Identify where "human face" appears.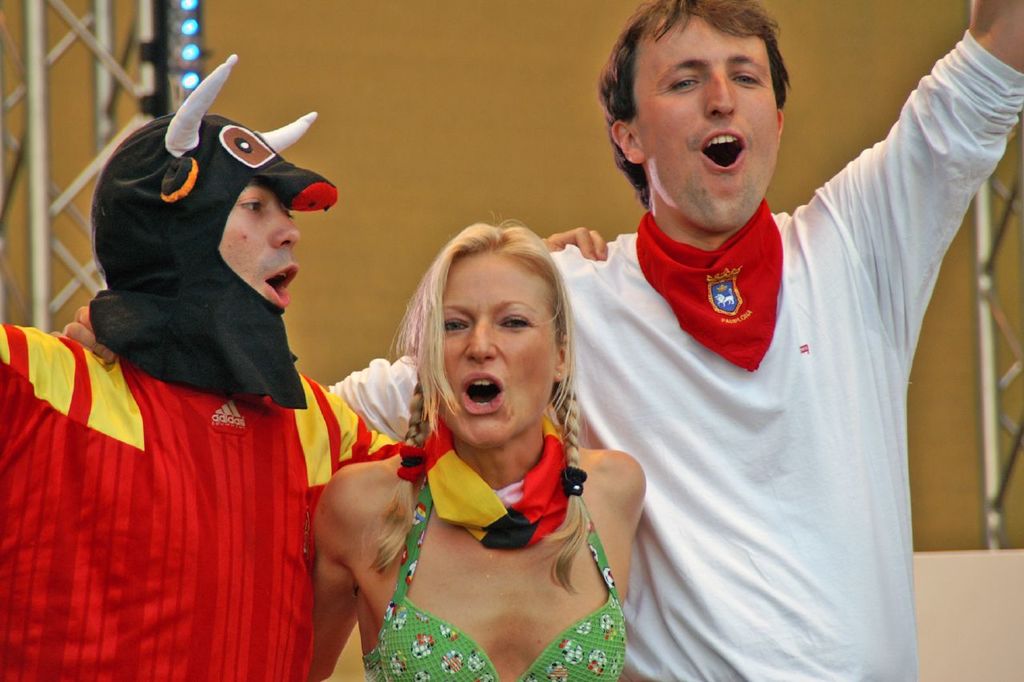
Appears at 631,16,782,236.
